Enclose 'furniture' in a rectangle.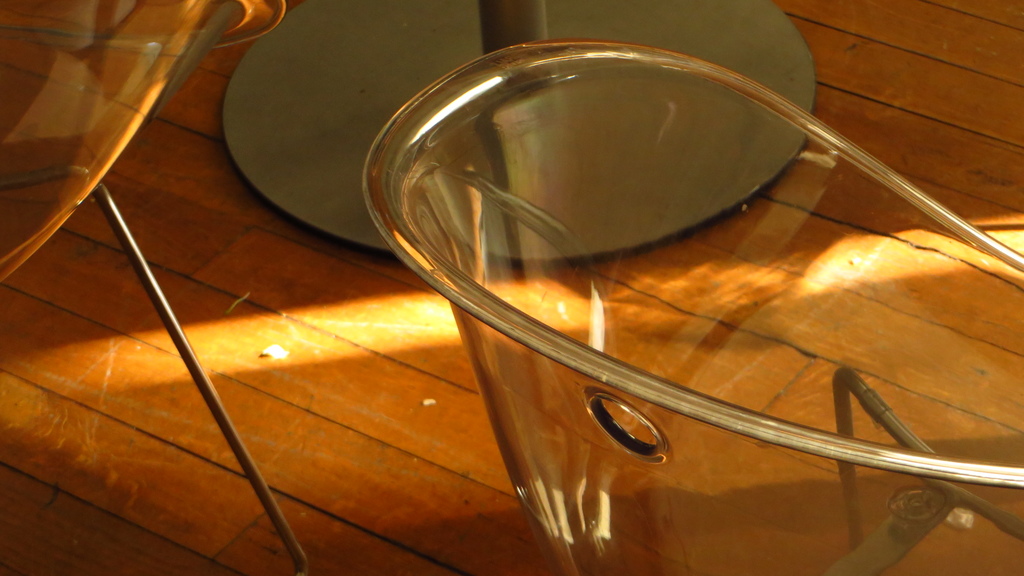
bbox=[220, 0, 819, 262].
